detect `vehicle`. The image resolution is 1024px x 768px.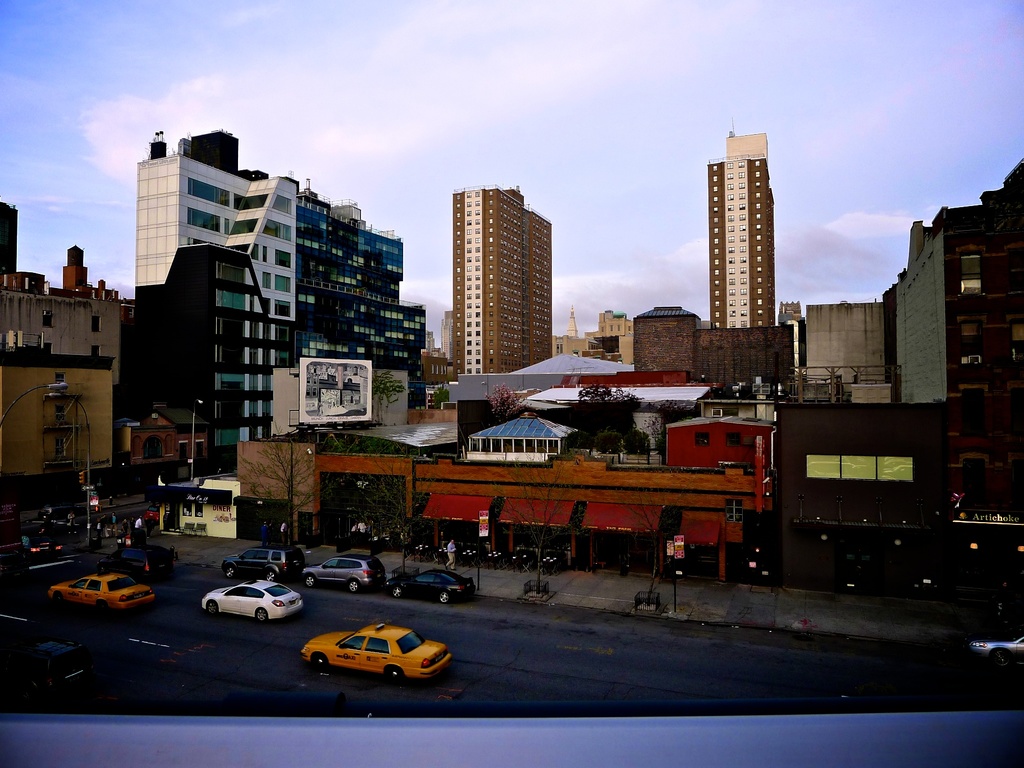
[13,516,71,559].
